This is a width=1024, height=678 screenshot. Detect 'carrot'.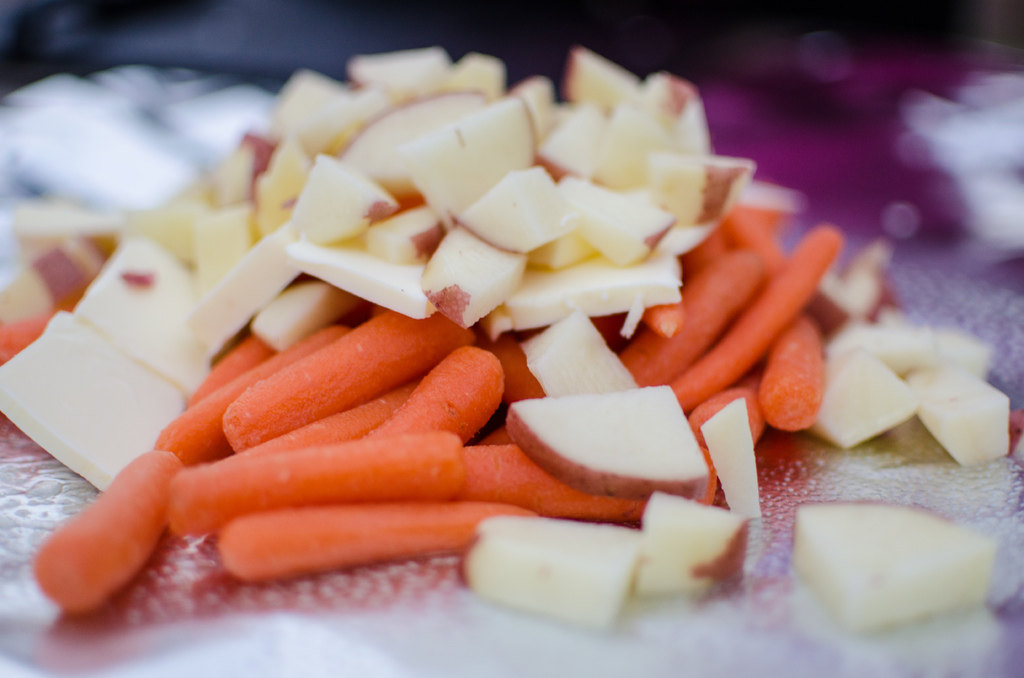
region(167, 442, 465, 540).
